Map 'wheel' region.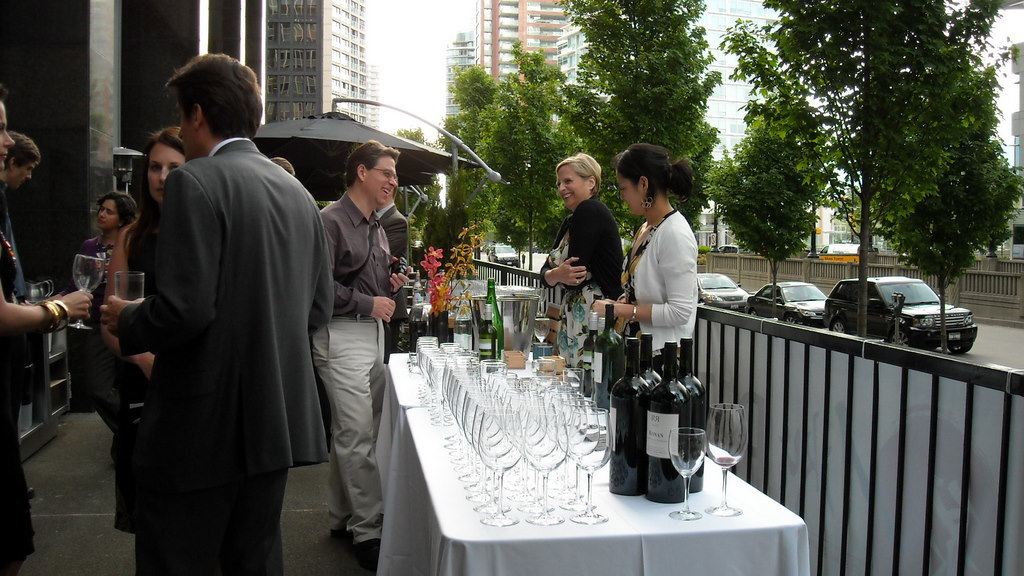
Mapped to detection(889, 325, 905, 346).
